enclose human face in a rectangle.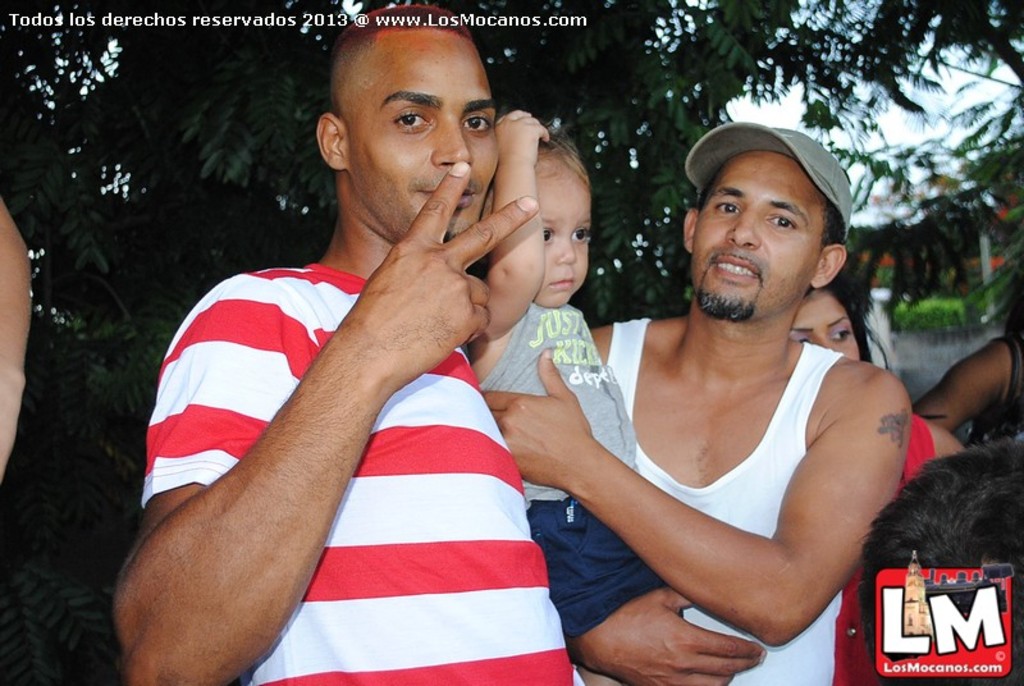
BBox(353, 23, 504, 238).
